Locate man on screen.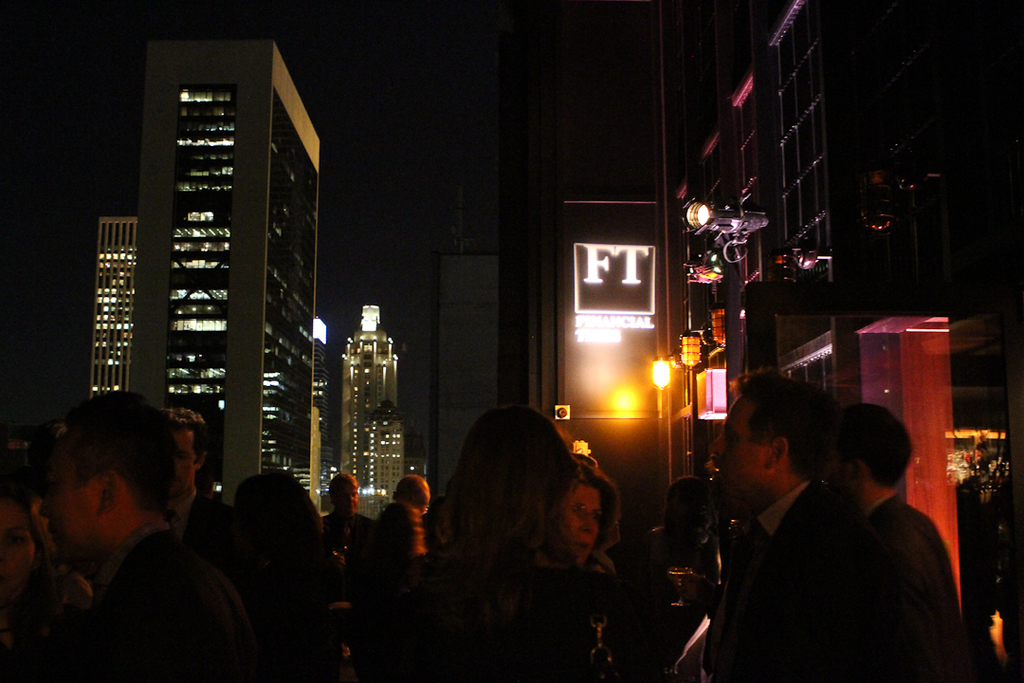
On screen at box(318, 470, 375, 565).
